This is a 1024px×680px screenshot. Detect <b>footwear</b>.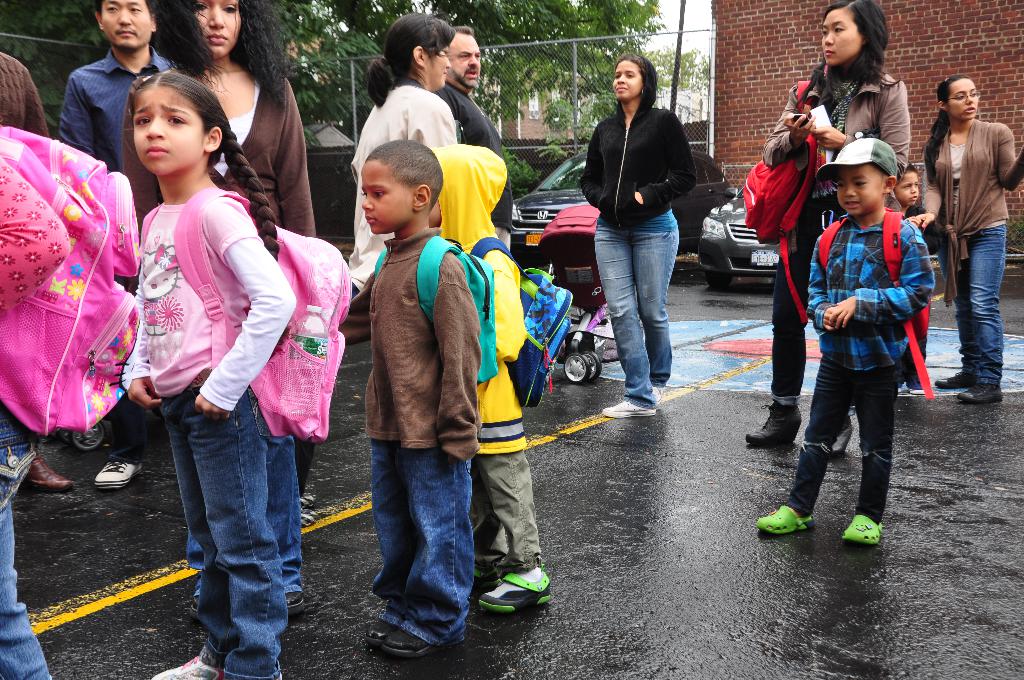
rect(93, 459, 142, 492).
